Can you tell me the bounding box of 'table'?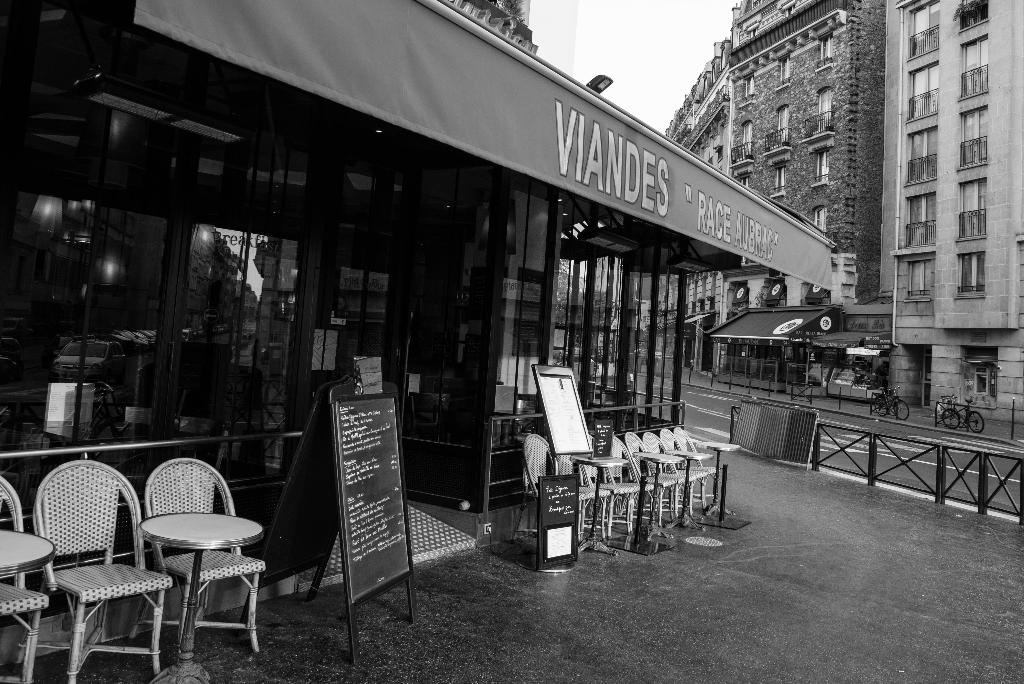
577, 454, 630, 555.
